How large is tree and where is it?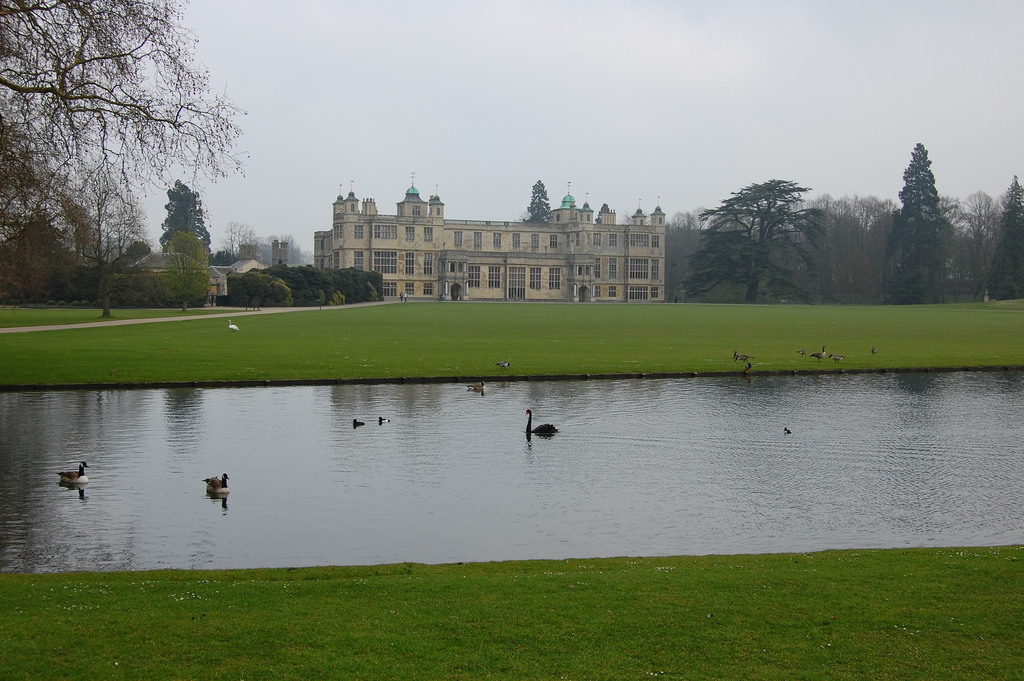
Bounding box: detection(524, 177, 554, 224).
